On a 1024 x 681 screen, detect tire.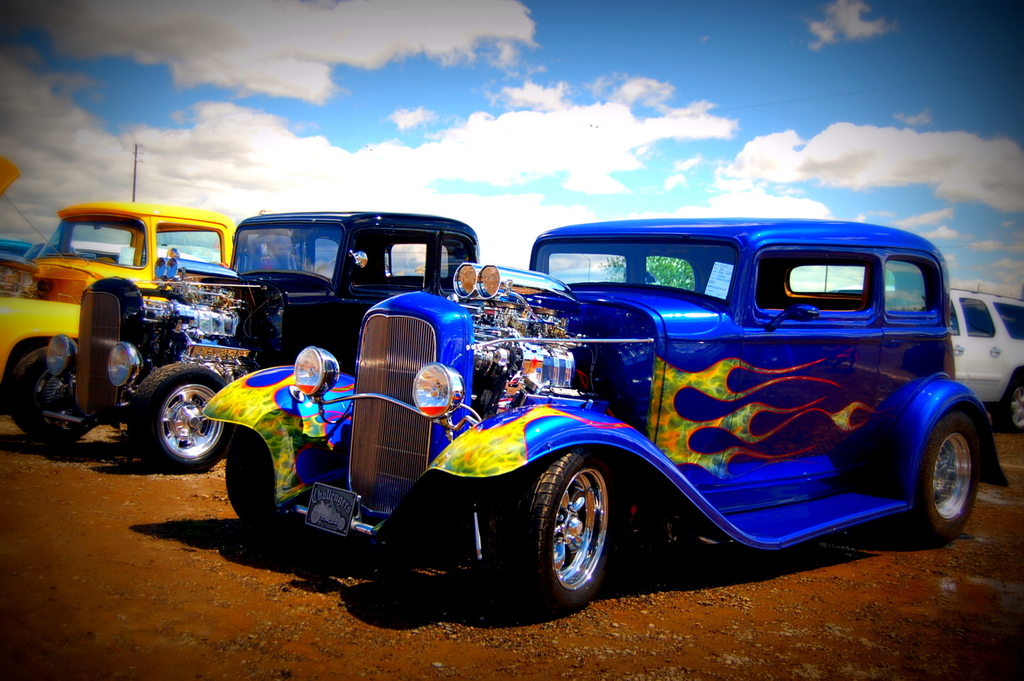
box=[1002, 377, 1023, 433].
